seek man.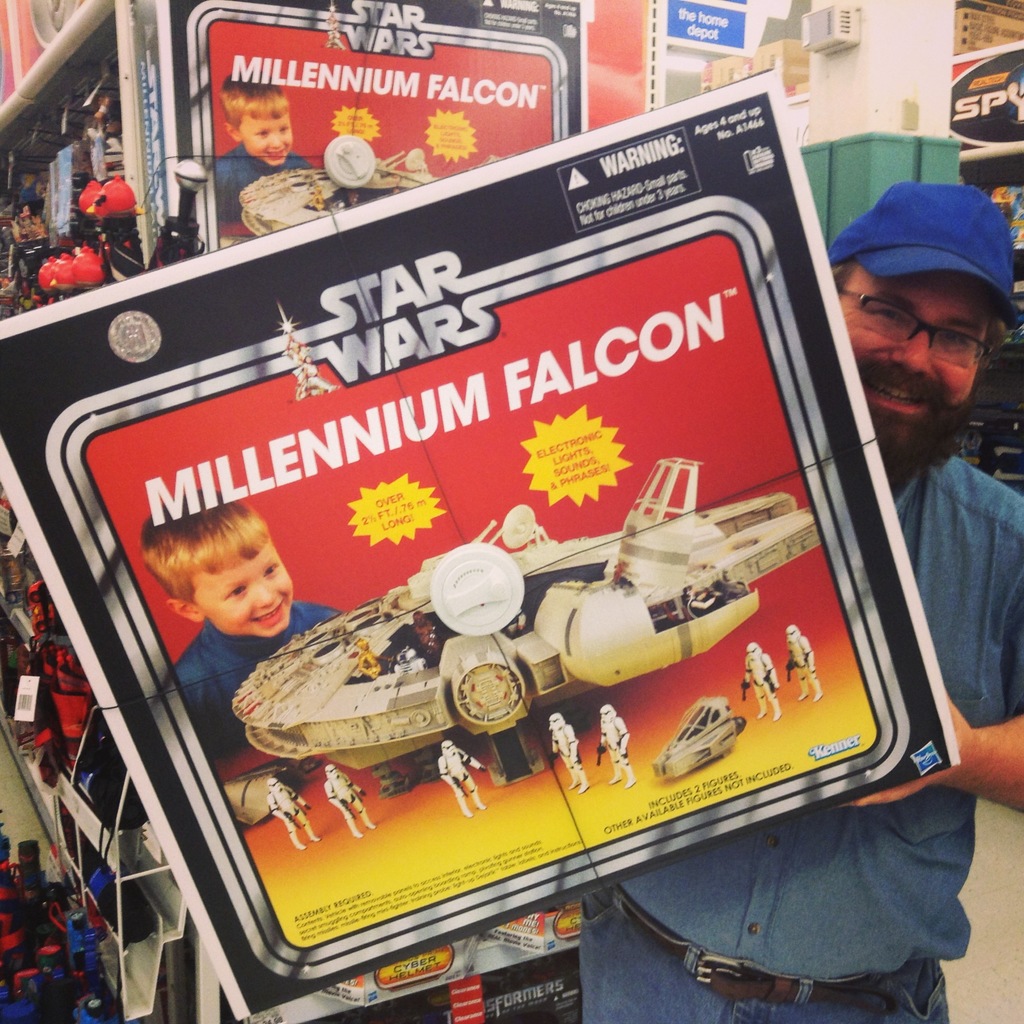
crop(573, 168, 1023, 1023).
